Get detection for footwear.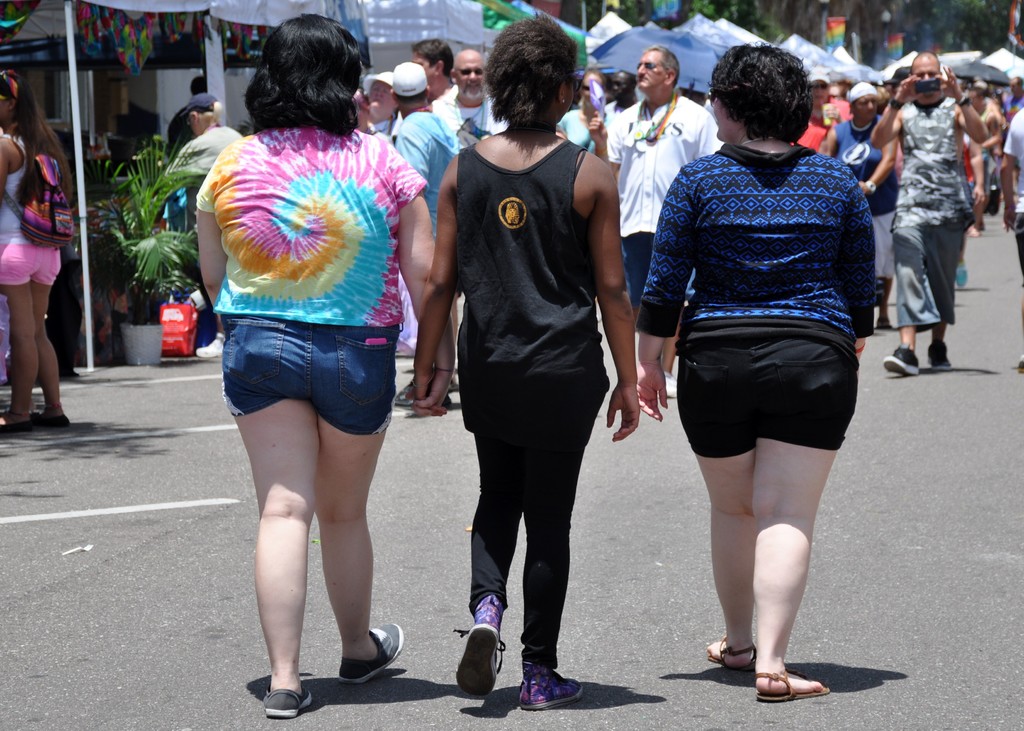
Detection: (0,412,31,427).
